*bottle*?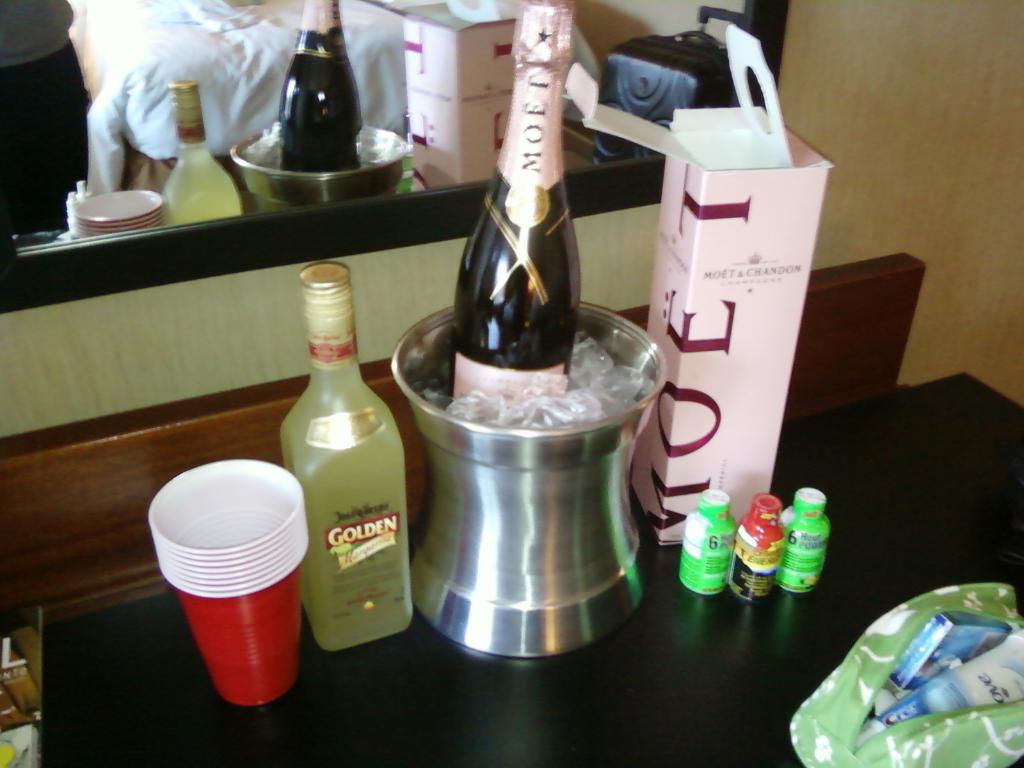
784,489,829,592
